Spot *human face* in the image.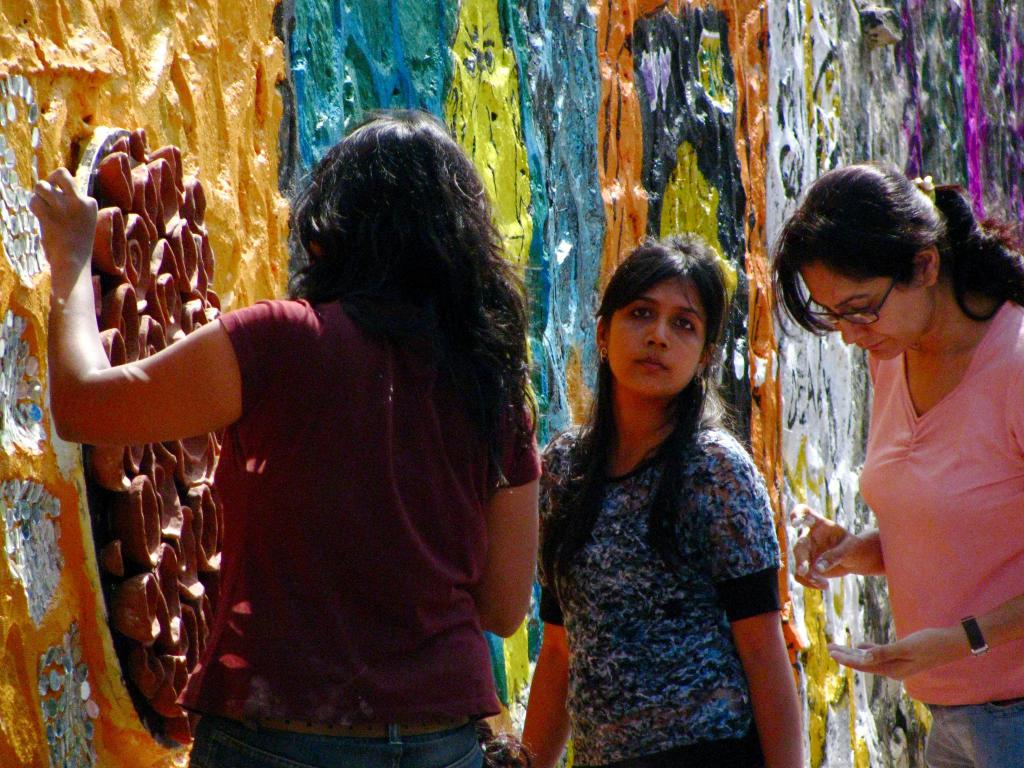
*human face* found at detection(609, 273, 708, 394).
